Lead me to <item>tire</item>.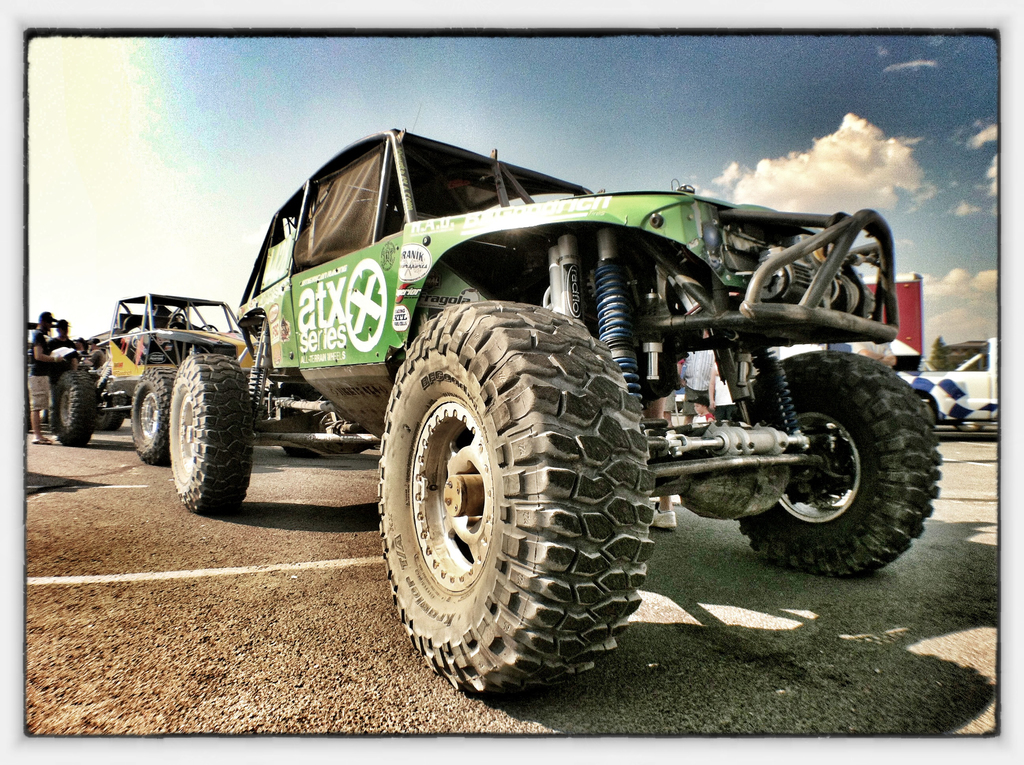
Lead to detection(165, 357, 256, 512).
